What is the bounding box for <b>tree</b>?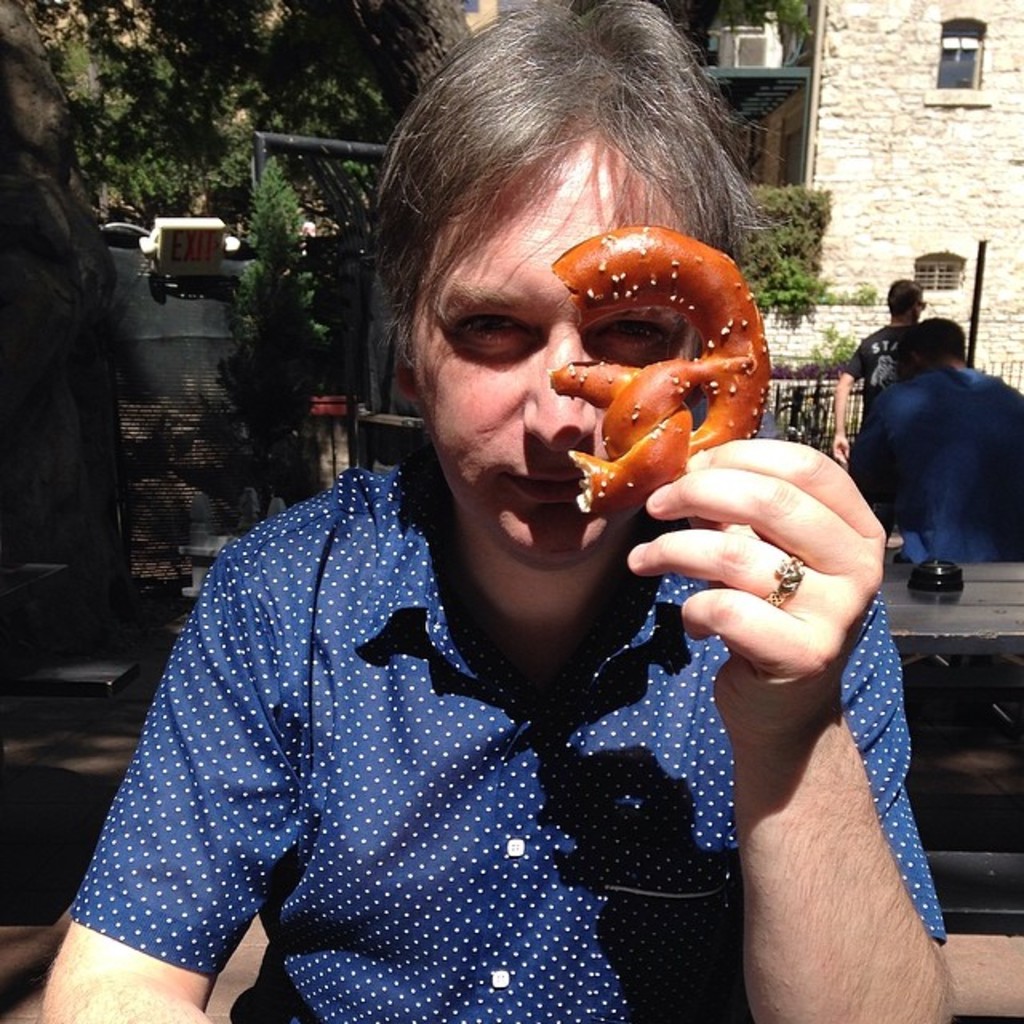
<box>99,0,534,453</box>.
